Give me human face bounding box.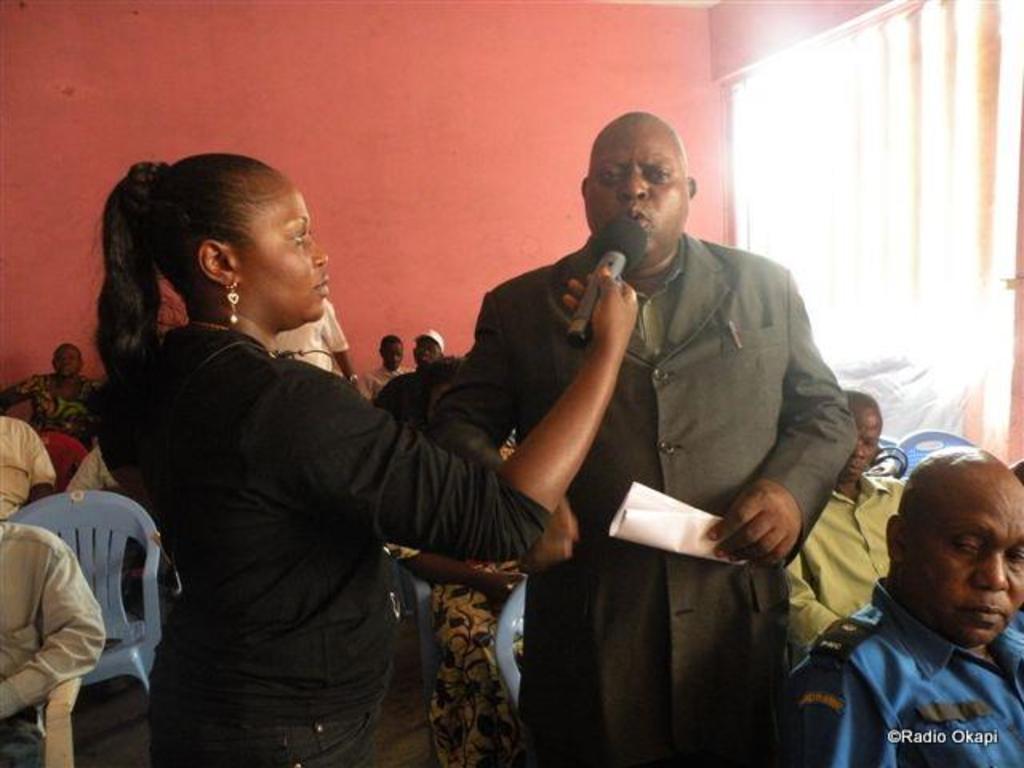
locate(53, 344, 78, 376).
